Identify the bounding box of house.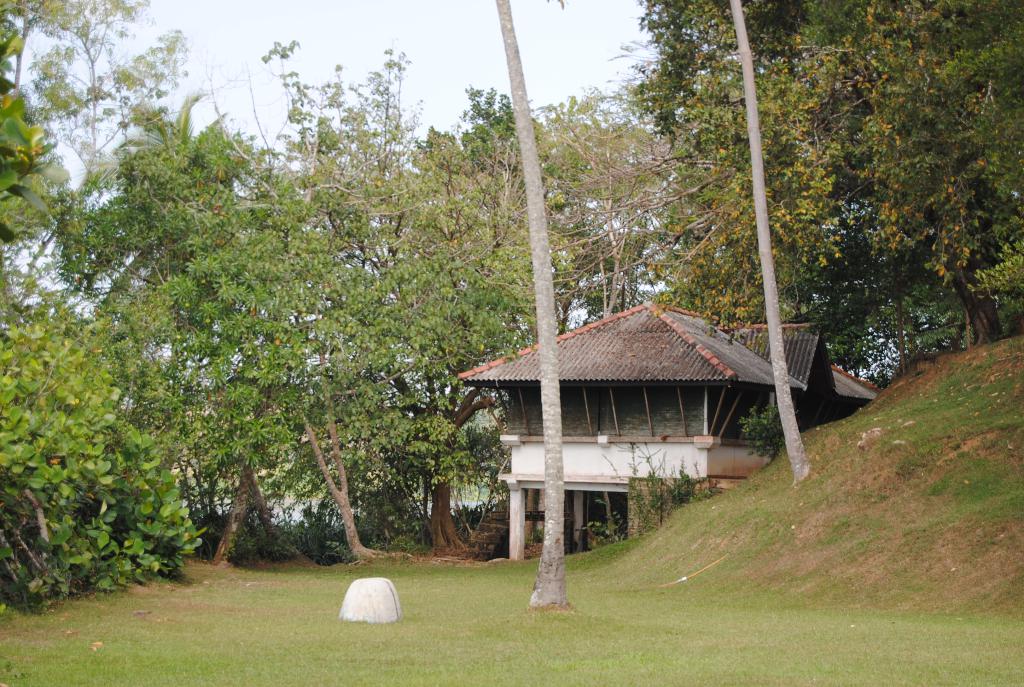
region(454, 292, 874, 560).
